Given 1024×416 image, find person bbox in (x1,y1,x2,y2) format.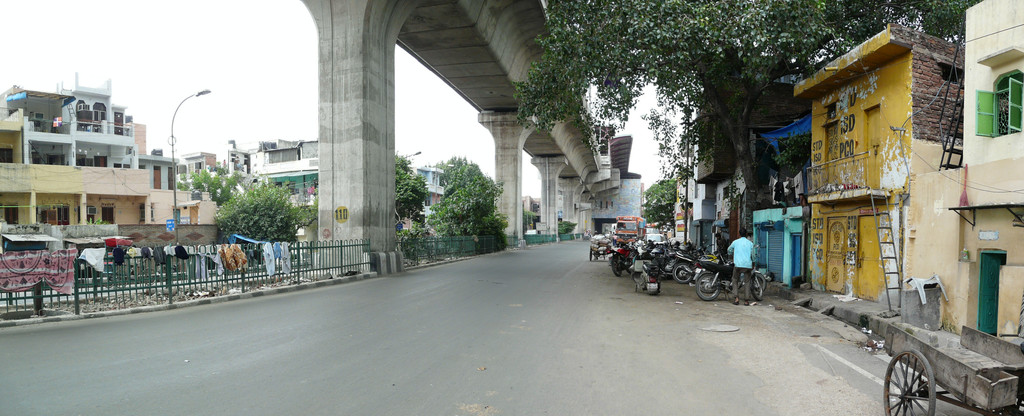
(728,224,757,305).
